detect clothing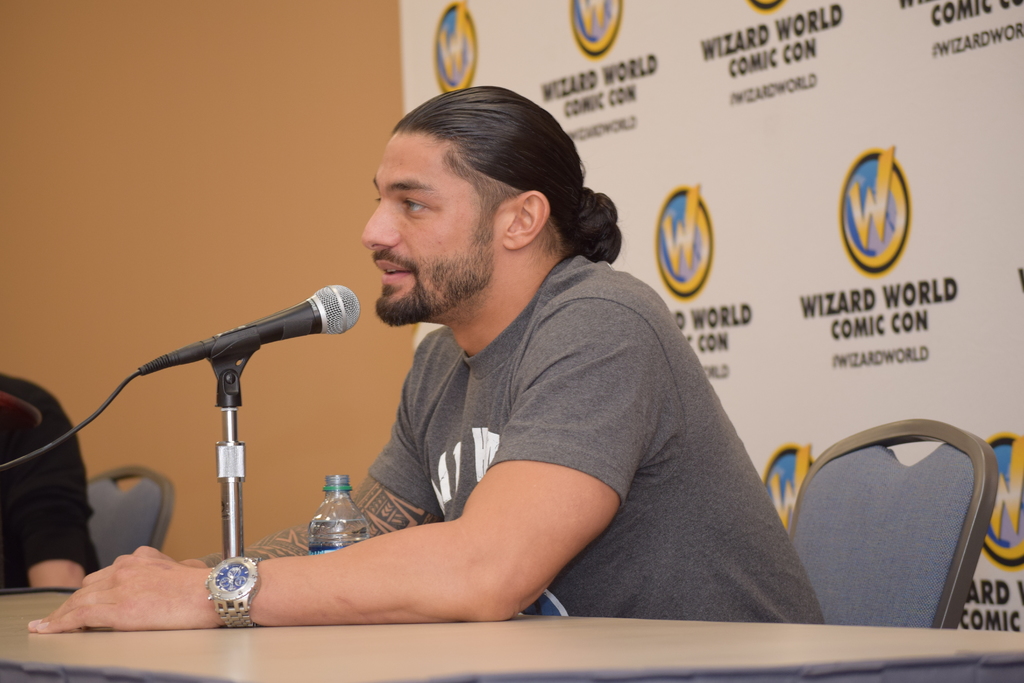
region(0, 373, 99, 591)
